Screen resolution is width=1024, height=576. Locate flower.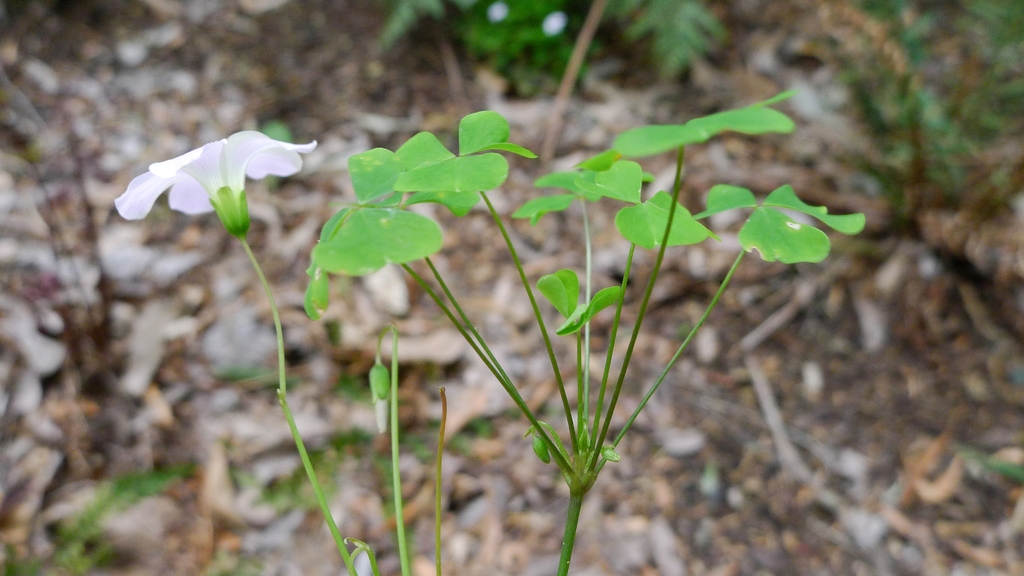
rect(116, 127, 319, 234).
